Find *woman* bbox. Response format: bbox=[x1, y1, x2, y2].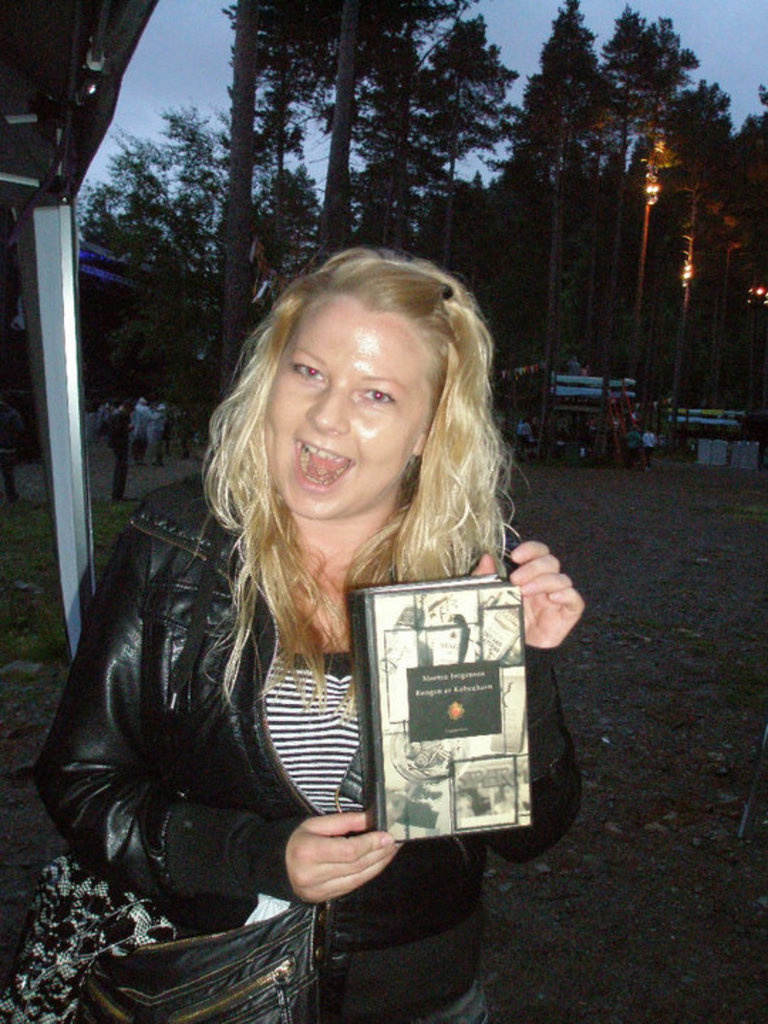
bbox=[54, 243, 572, 990].
